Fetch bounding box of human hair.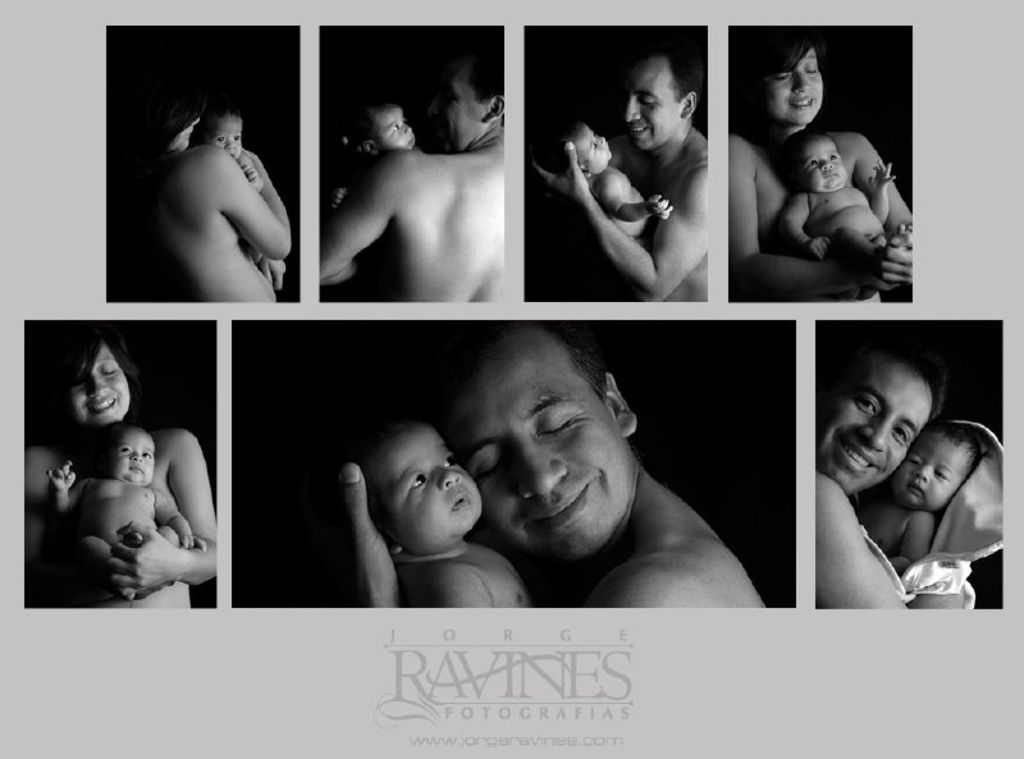
Bbox: [left=780, top=128, right=837, bottom=170].
